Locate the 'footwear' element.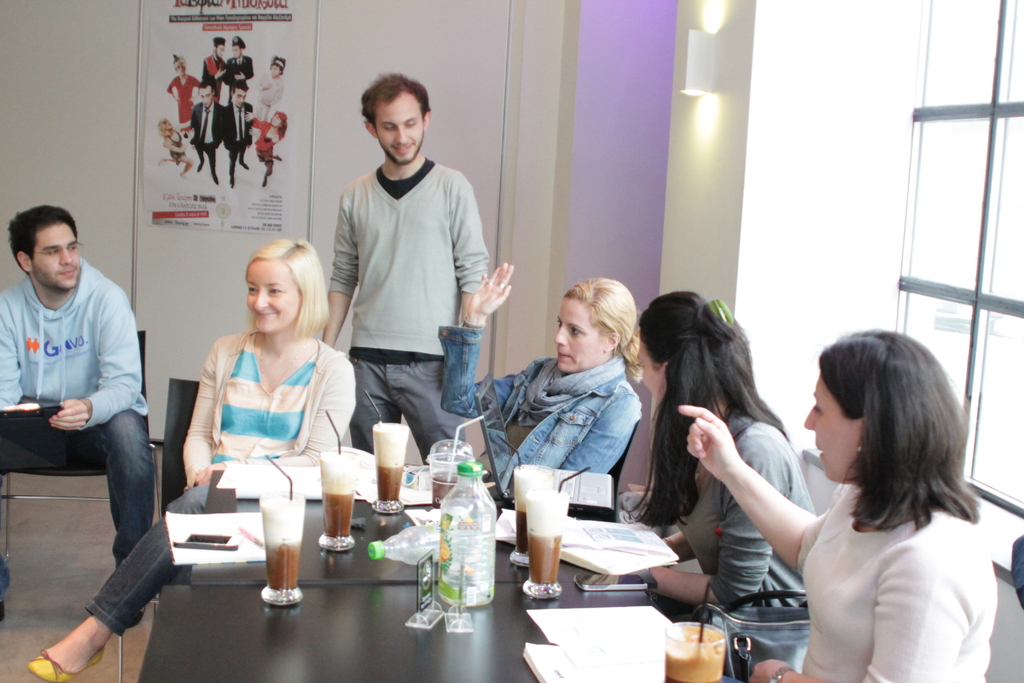
Element bbox: {"x1": 25, "y1": 641, "x2": 117, "y2": 682}.
